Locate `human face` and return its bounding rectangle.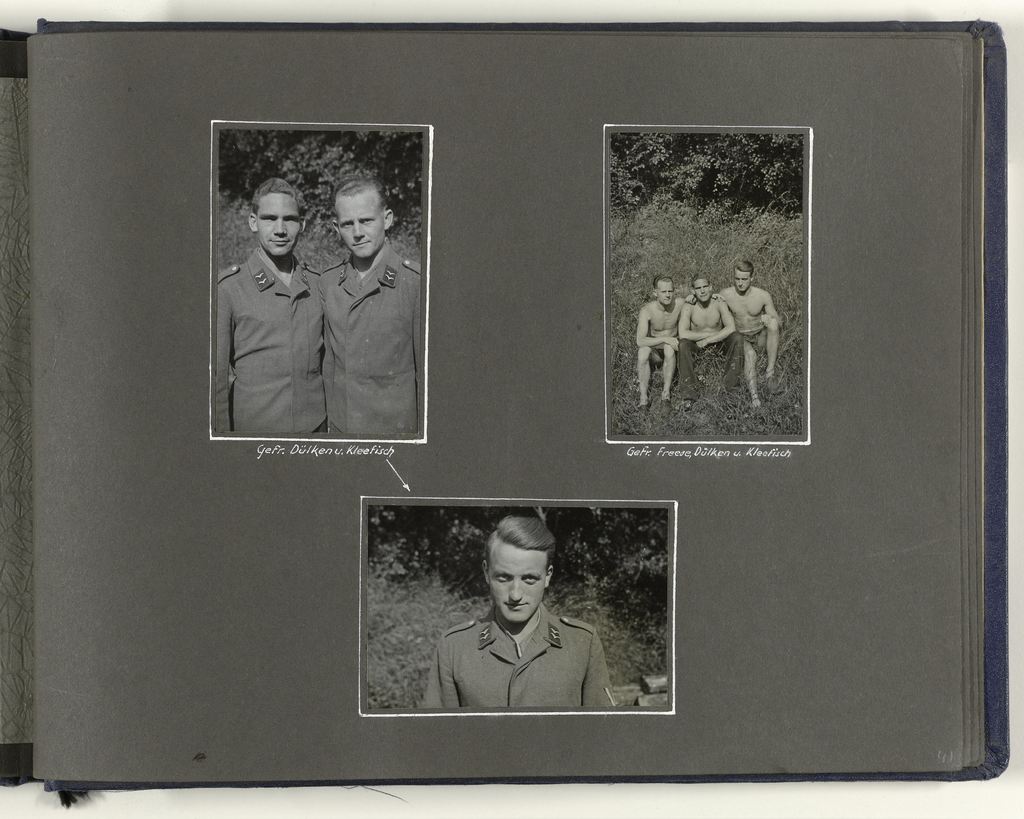
<box>737,273,749,296</box>.
